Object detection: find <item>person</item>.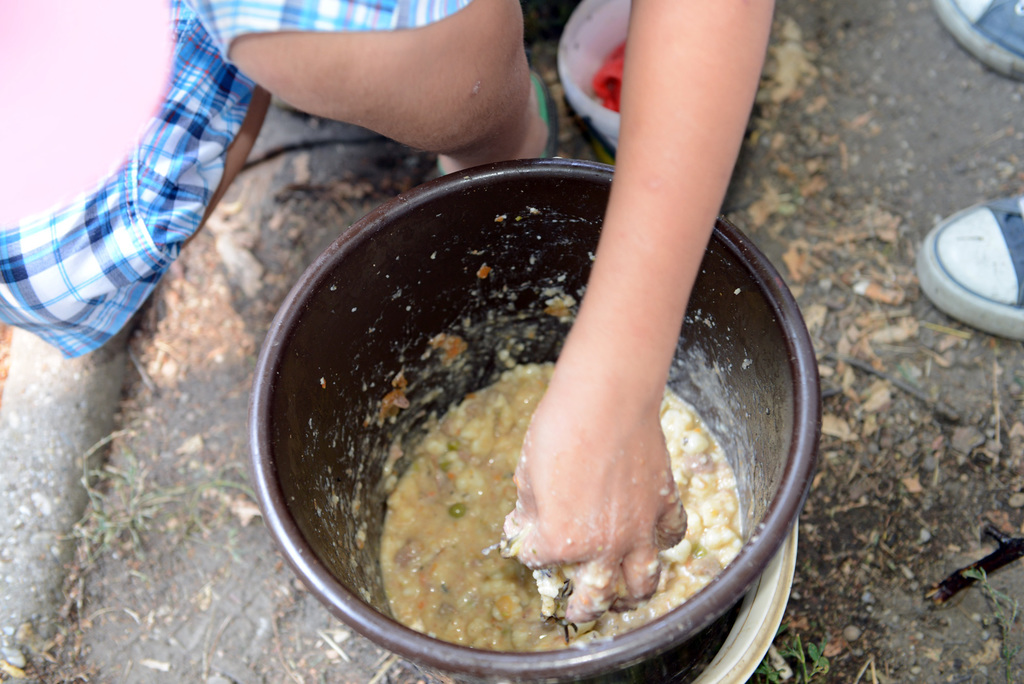
left=0, top=0, right=775, bottom=627.
